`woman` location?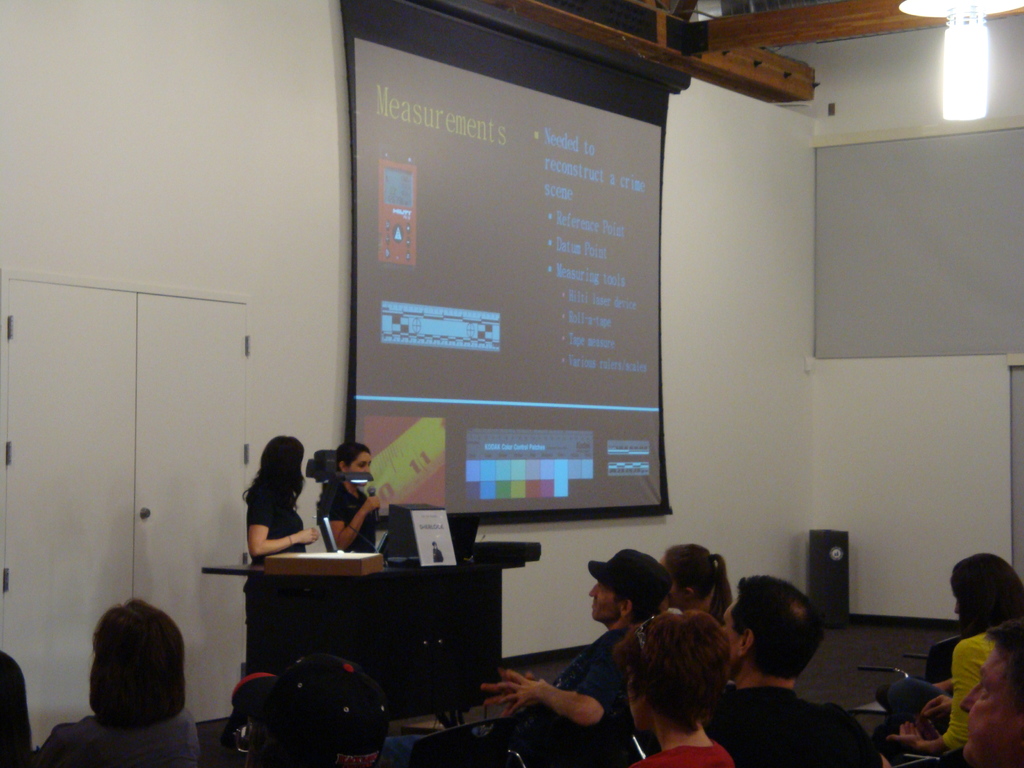
{"x1": 608, "y1": 608, "x2": 735, "y2": 767}
